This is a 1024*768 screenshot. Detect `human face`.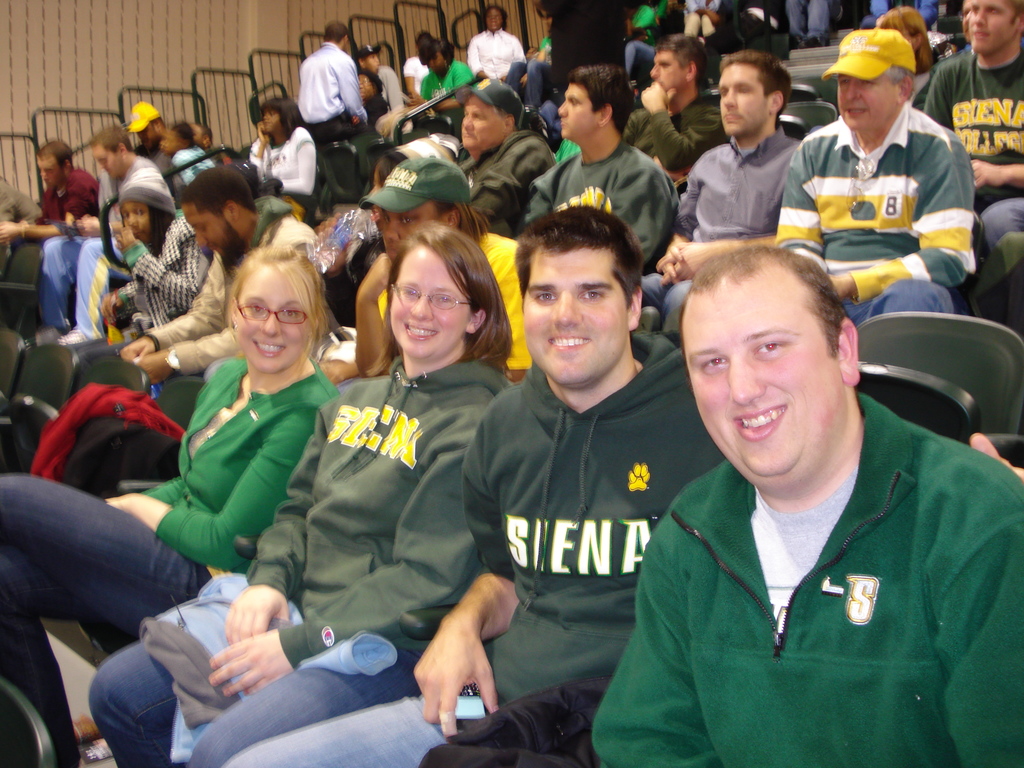
detection(718, 66, 768, 135).
